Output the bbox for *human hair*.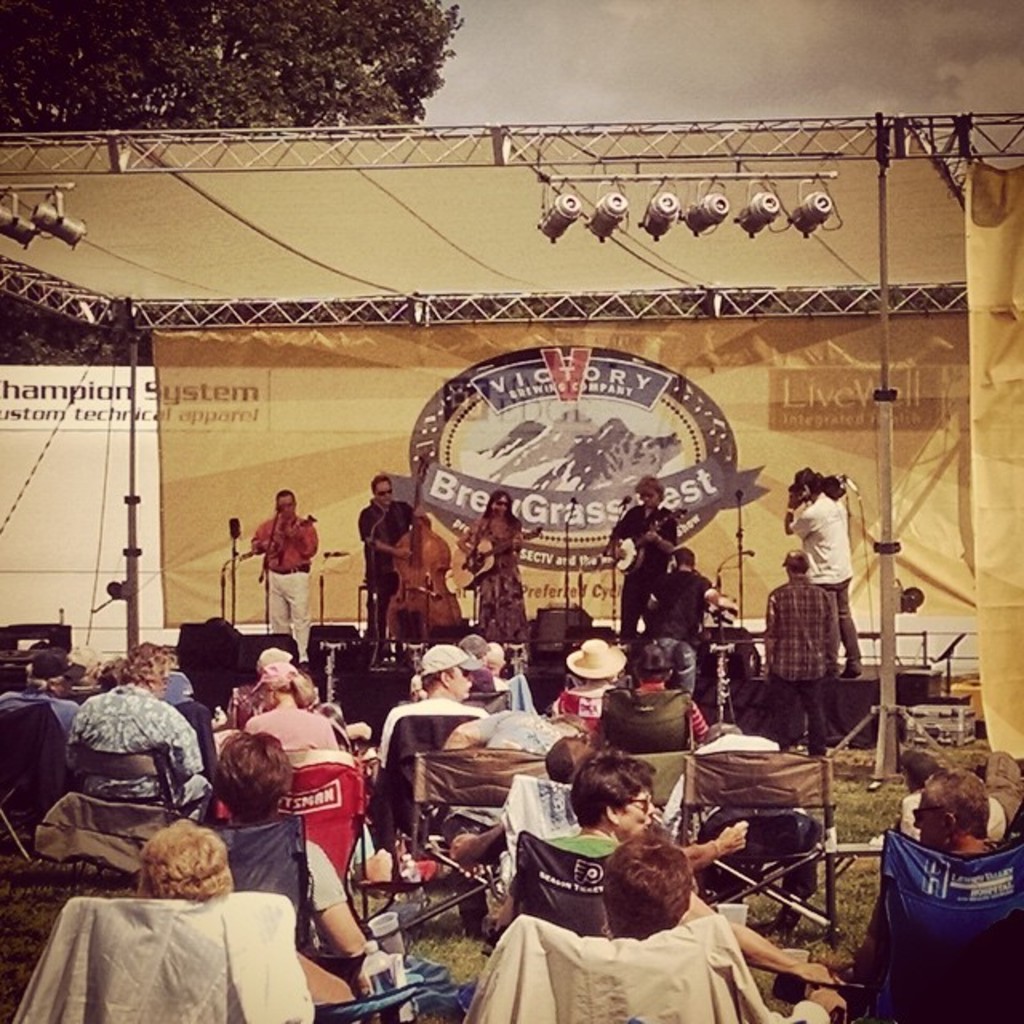
l=270, t=490, r=302, b=510.
